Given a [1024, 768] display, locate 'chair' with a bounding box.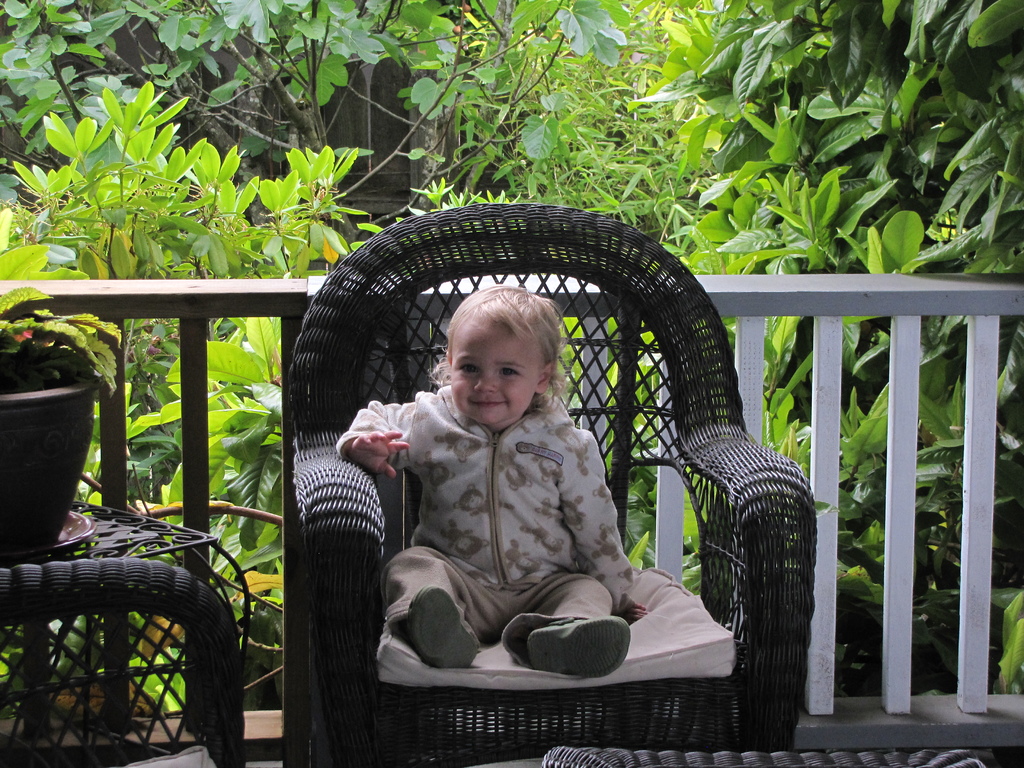
Located: [265, 278, 808, 767].
